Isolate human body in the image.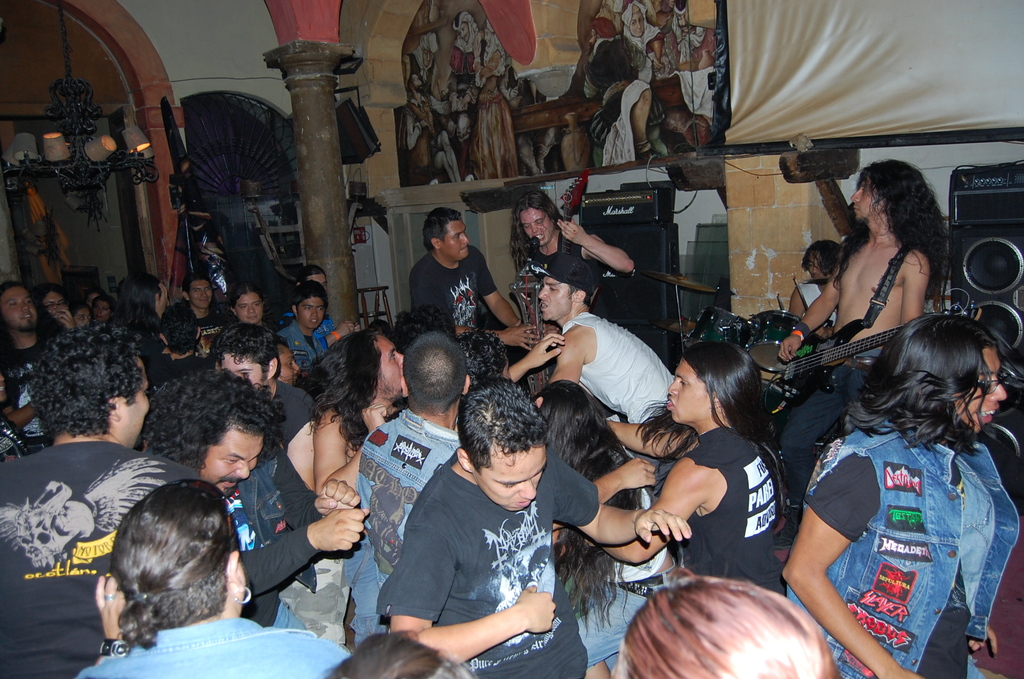
Isolated region: <region>520, 211, 637, 320</region>.
